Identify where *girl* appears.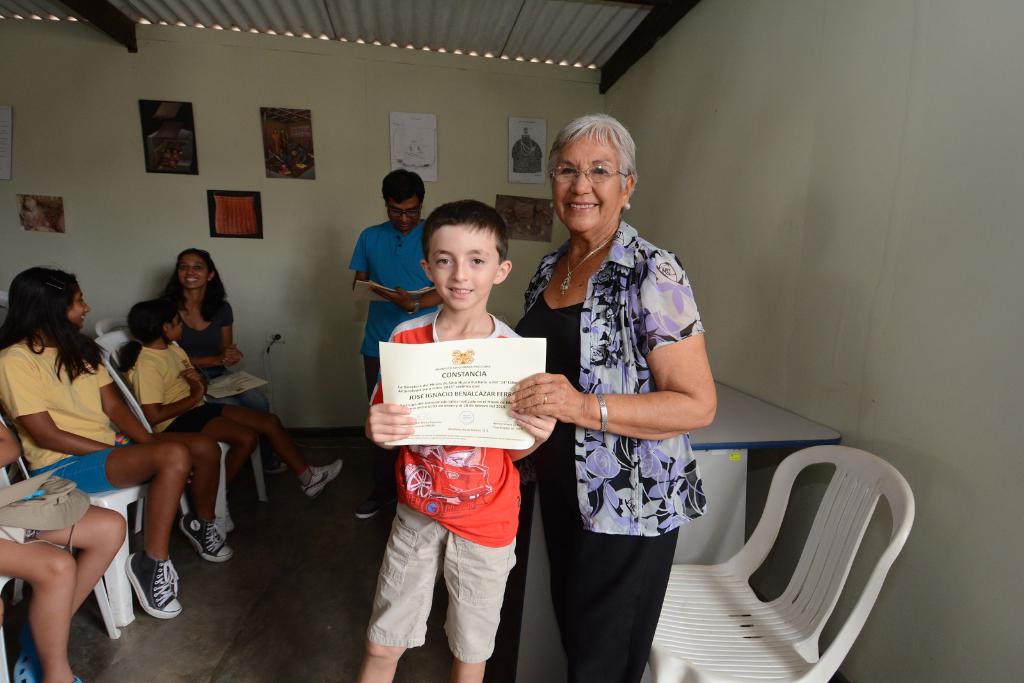
Appears at BBox(0, 268, 191, 618).
